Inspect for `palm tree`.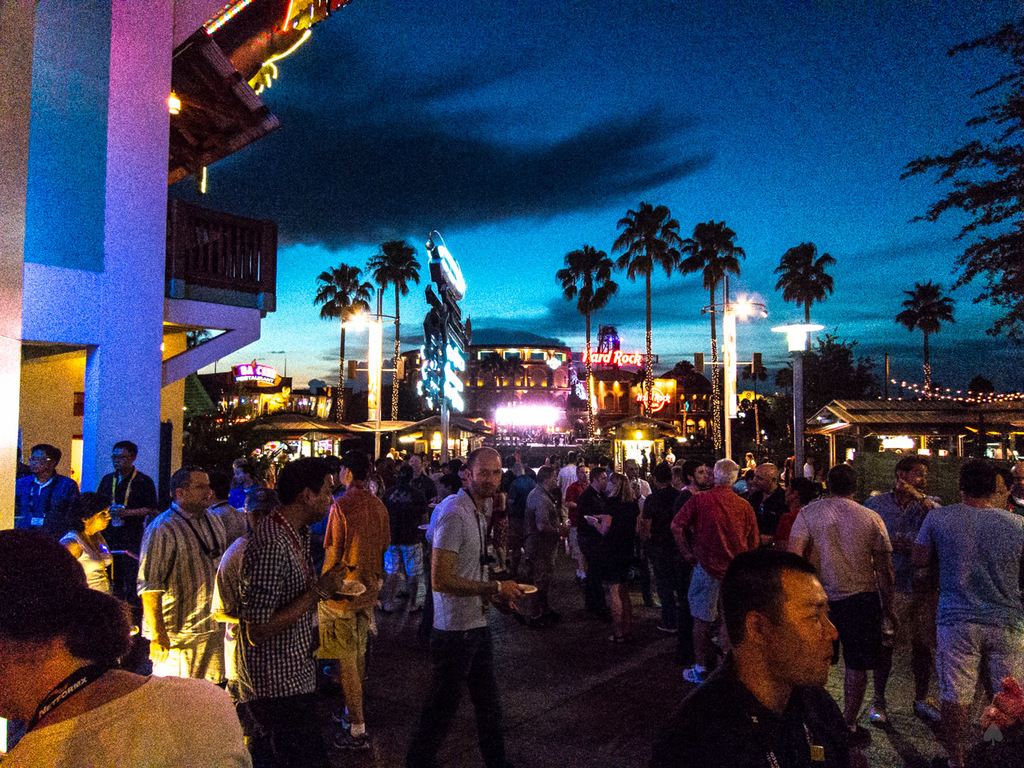
Inspection: left=899, top=278, right=947, bottom=454.
